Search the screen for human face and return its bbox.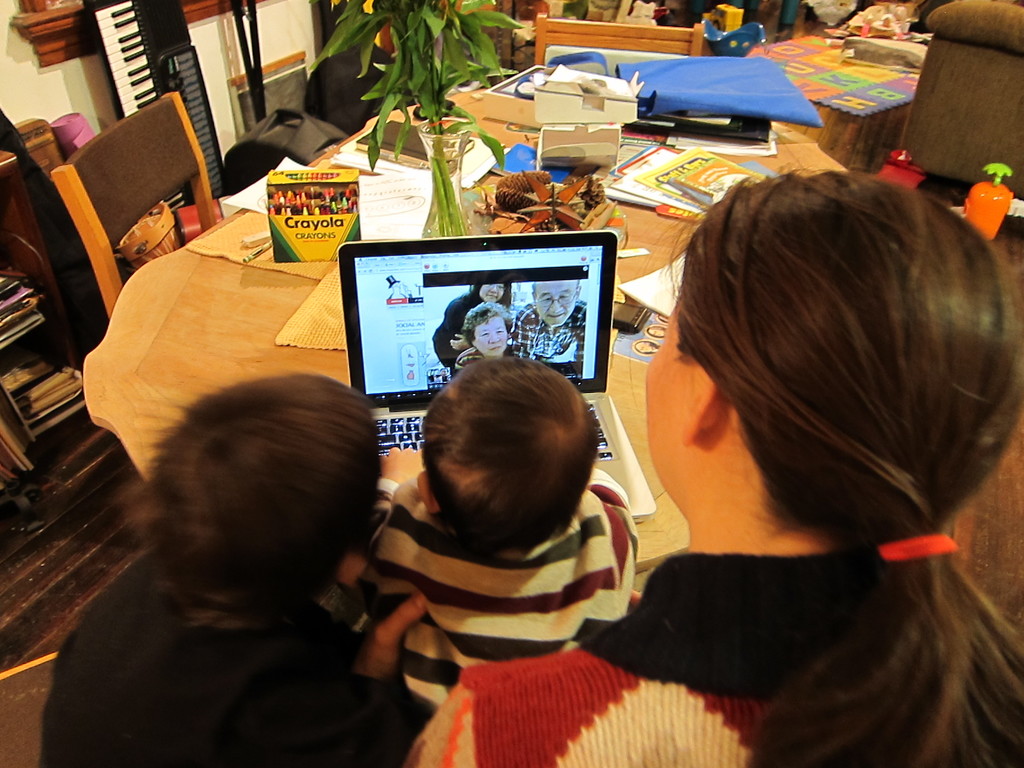
Found: BBox(535, 278, 578, 325).
